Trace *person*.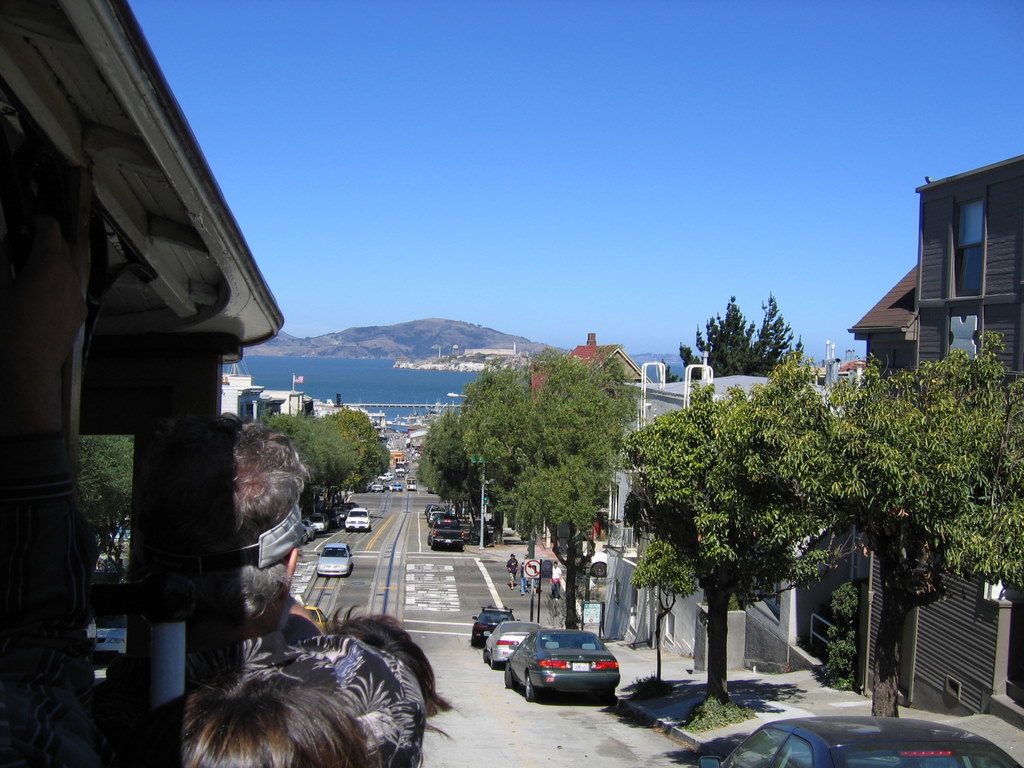
Traced to box=[505, 552, 517, 590].
